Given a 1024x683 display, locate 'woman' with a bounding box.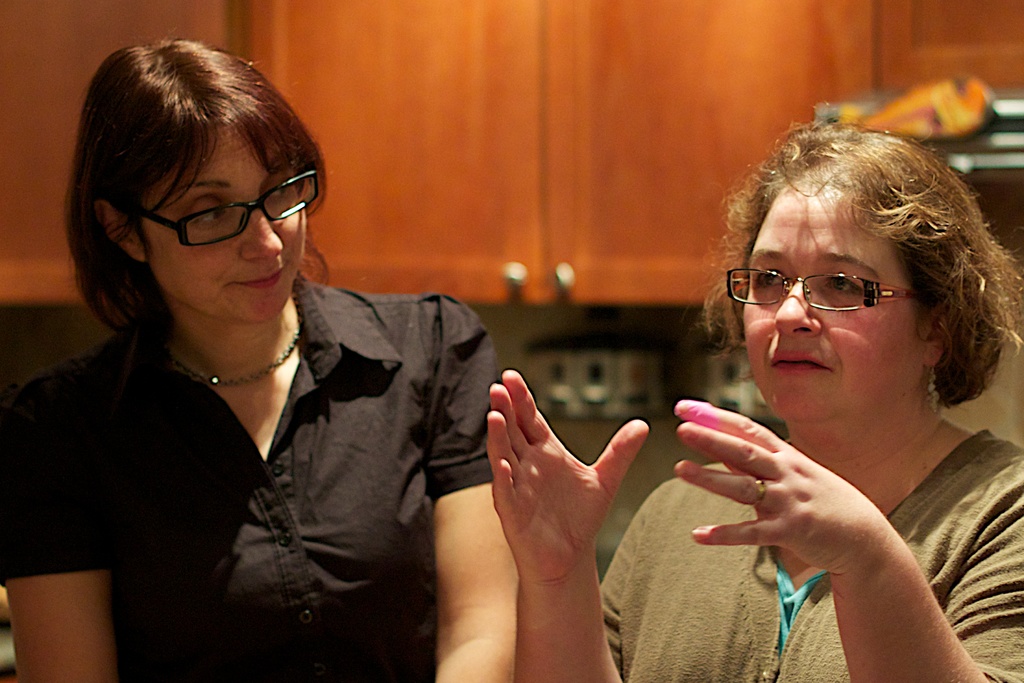
Located: x1=33, y1=133, x2=619, y2=682.
